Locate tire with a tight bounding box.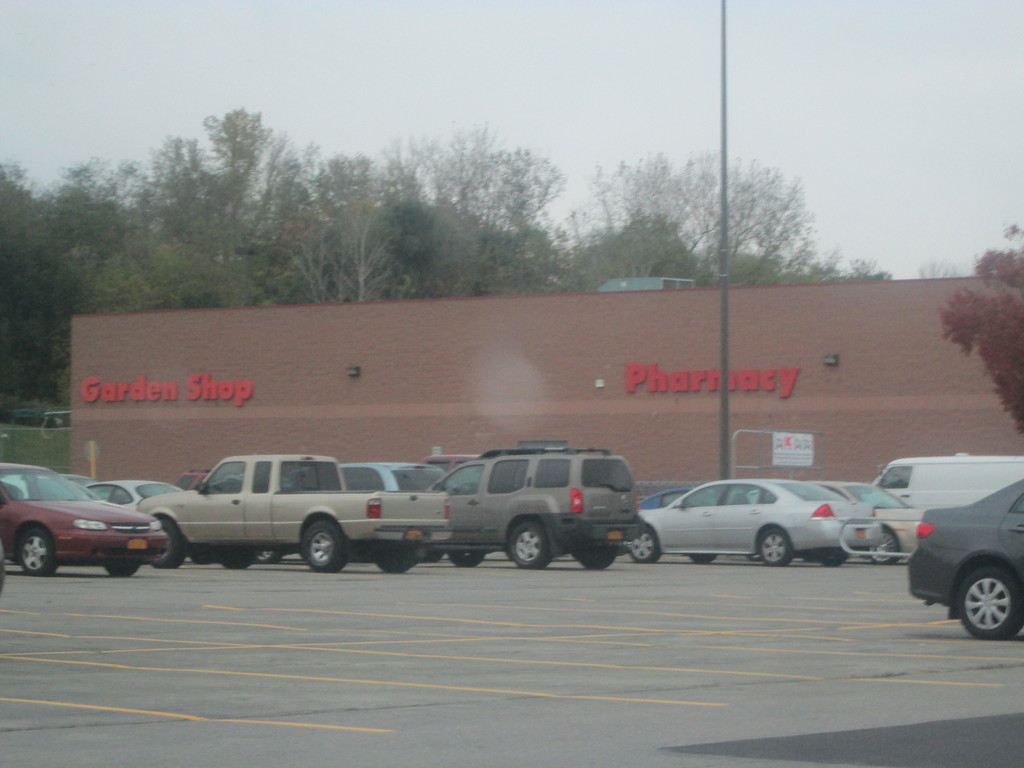
left=250, top=545, right=280, bottom=564.
